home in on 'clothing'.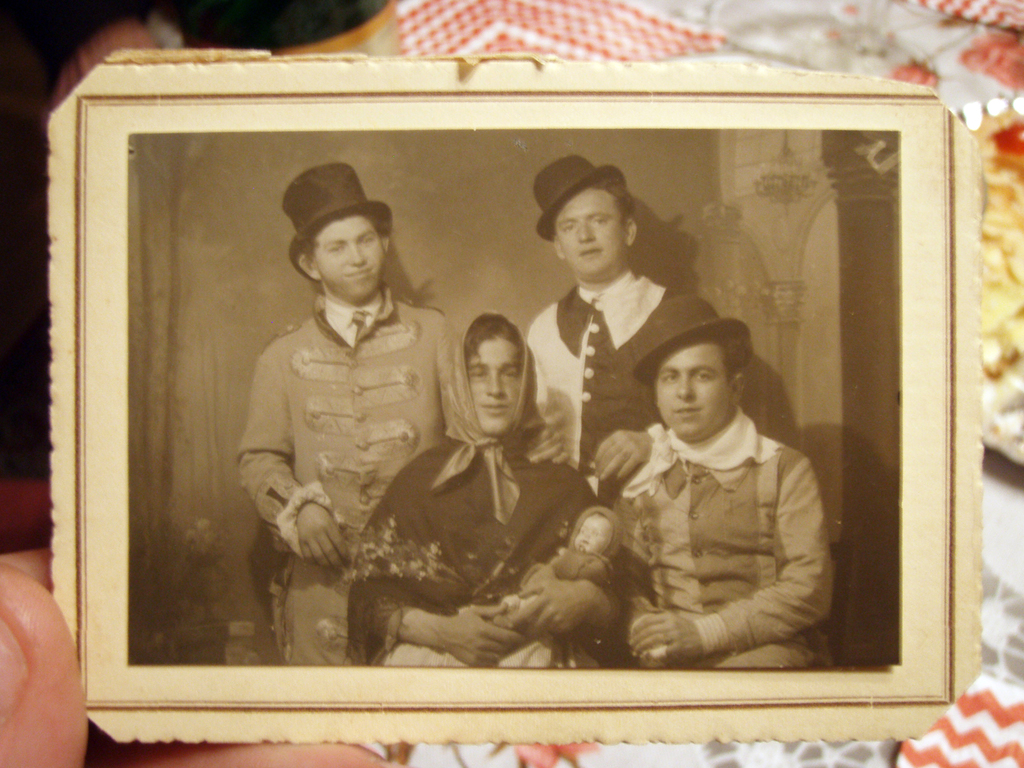
Homed in at 529/268/676/506.
